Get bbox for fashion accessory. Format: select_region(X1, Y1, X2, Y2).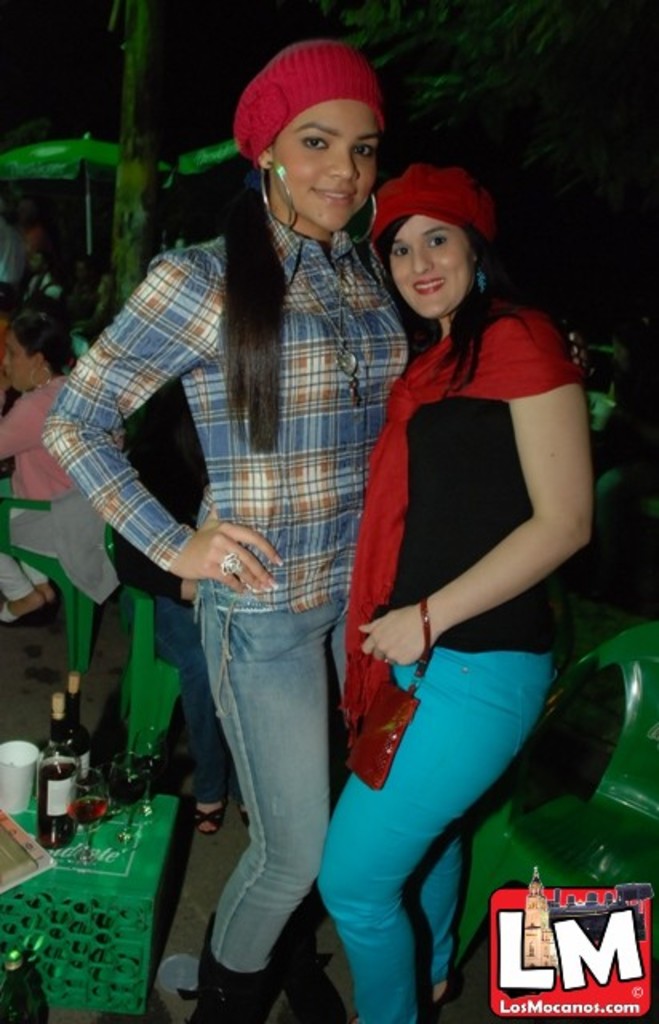
select_region(259, 155, 294, 229).
